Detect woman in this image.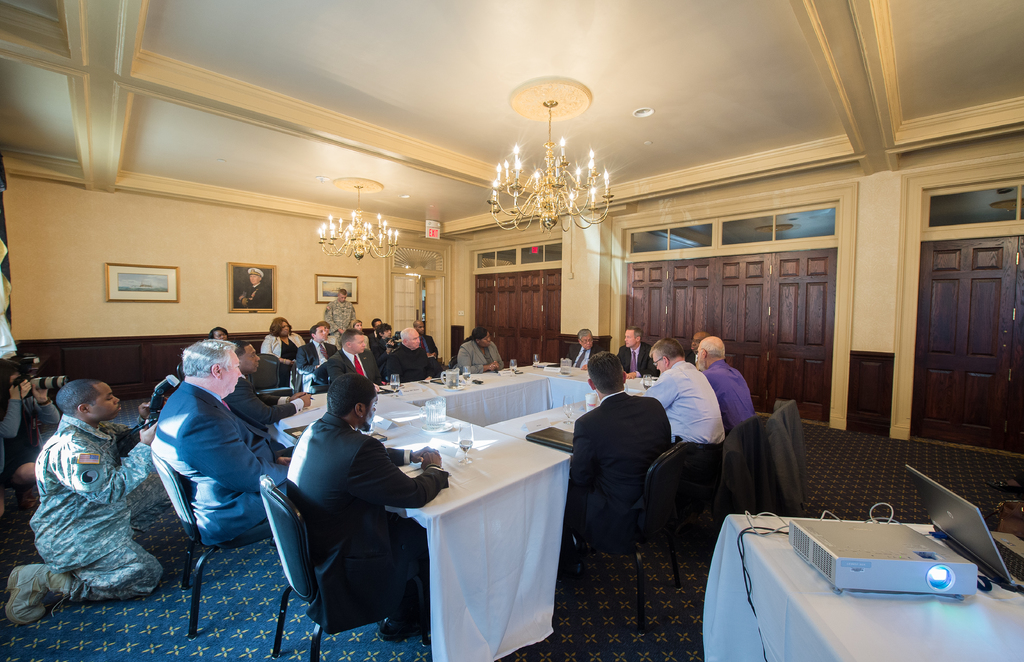
Detection: {"left": 264, "top": 316, "right": 308, "bottom": 389}.
